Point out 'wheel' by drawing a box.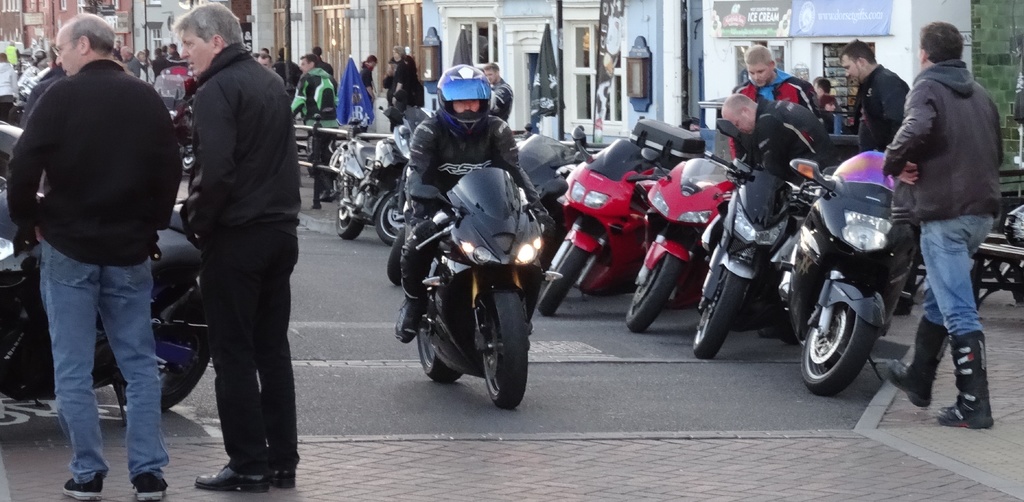
rect(387, 226, 408, 285).
